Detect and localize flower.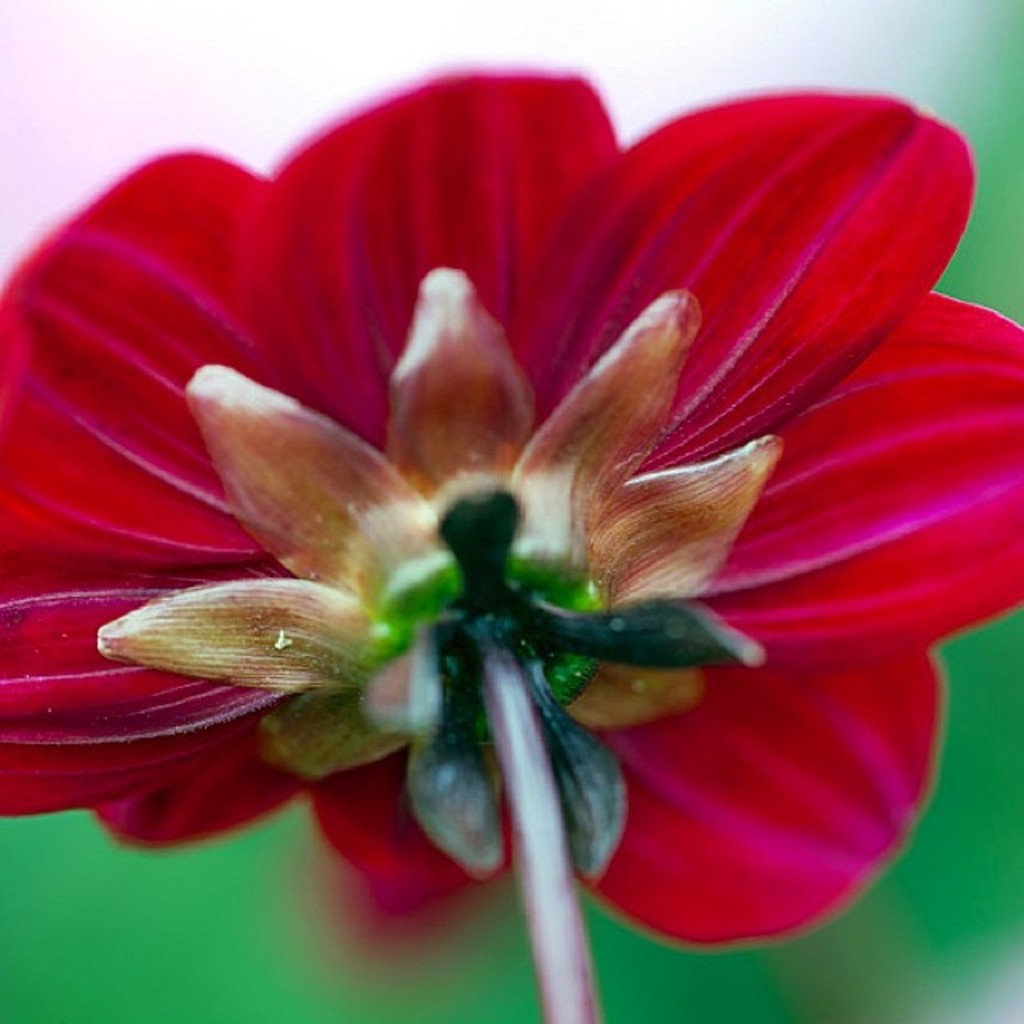
Localized at (left=0, top=61, right=1022, bottom=950).
